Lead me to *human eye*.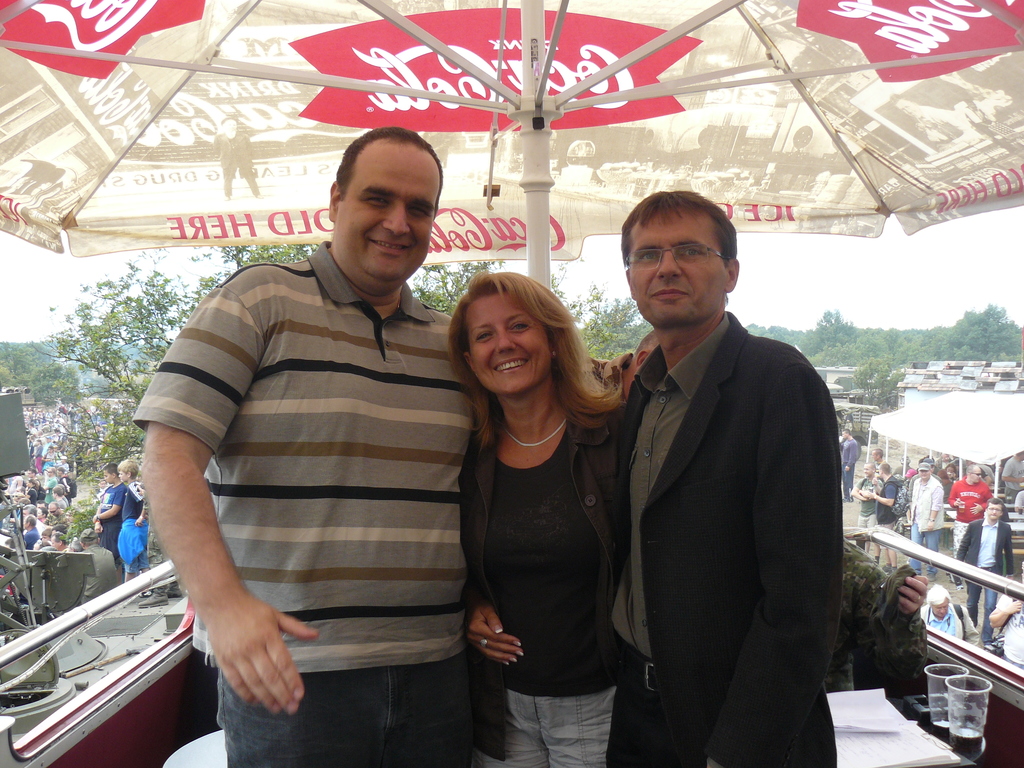
Lead to left=406, top=201, right=431, bottom=216.
